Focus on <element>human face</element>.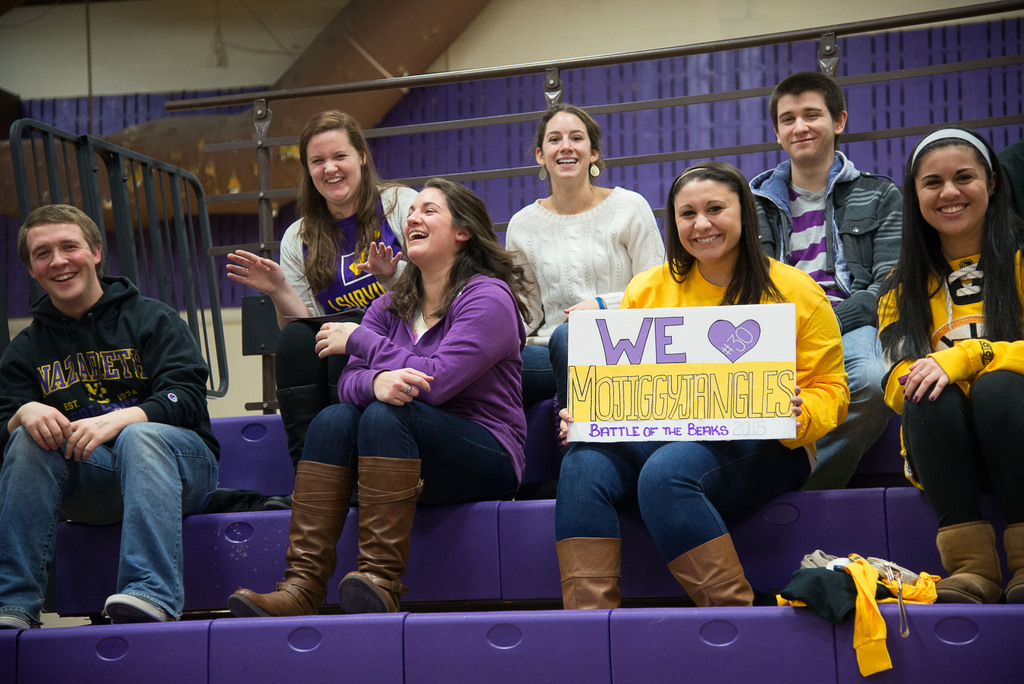
Focused at box=[775, 94, 833, 161].
